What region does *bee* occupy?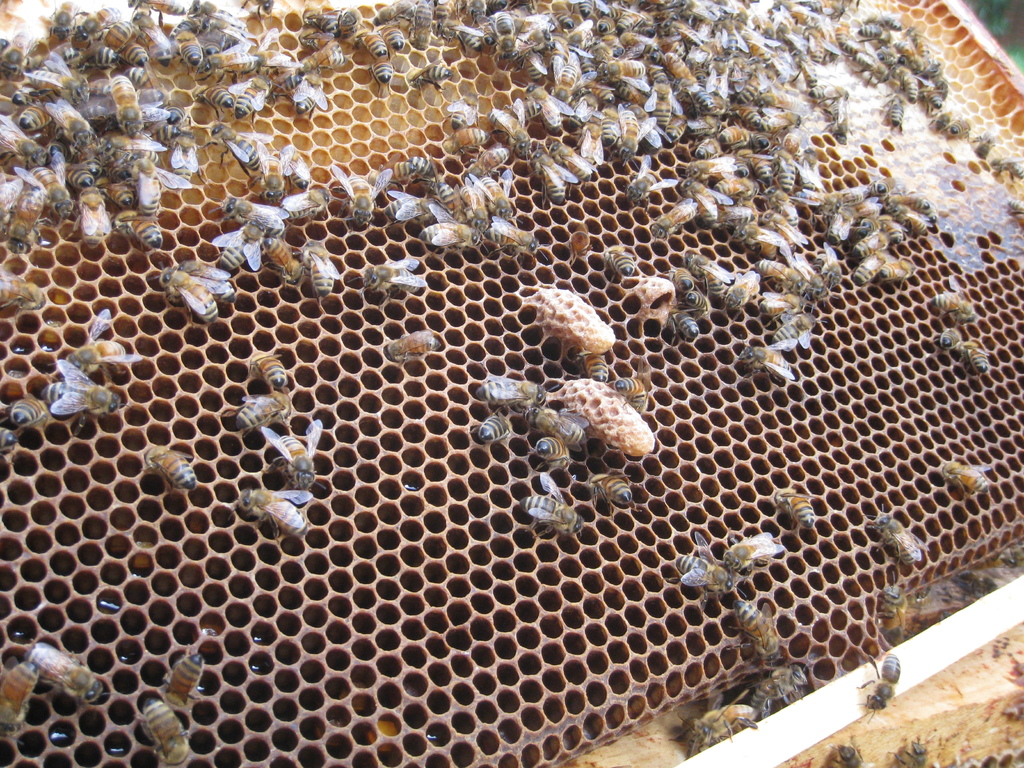
detection(717, 170, 756, 211).
